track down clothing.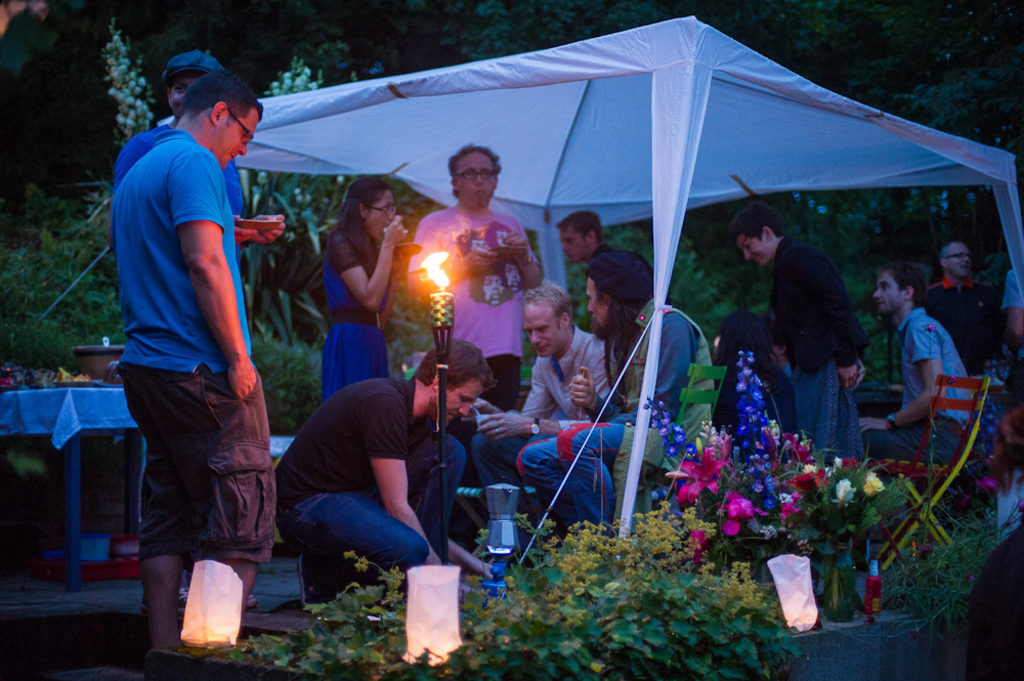
Tracked to locate(543, 292, 752, 548).
